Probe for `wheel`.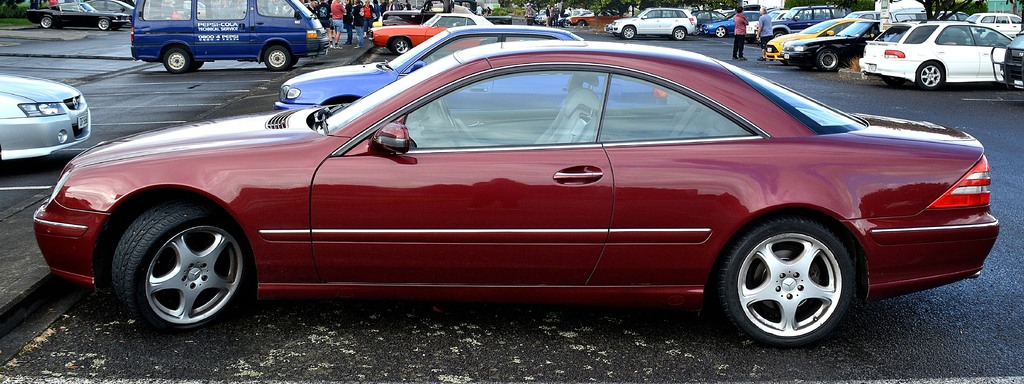
Probe result: {"left": 673, "top": 25, "right": 684, "bottom": 40}.
